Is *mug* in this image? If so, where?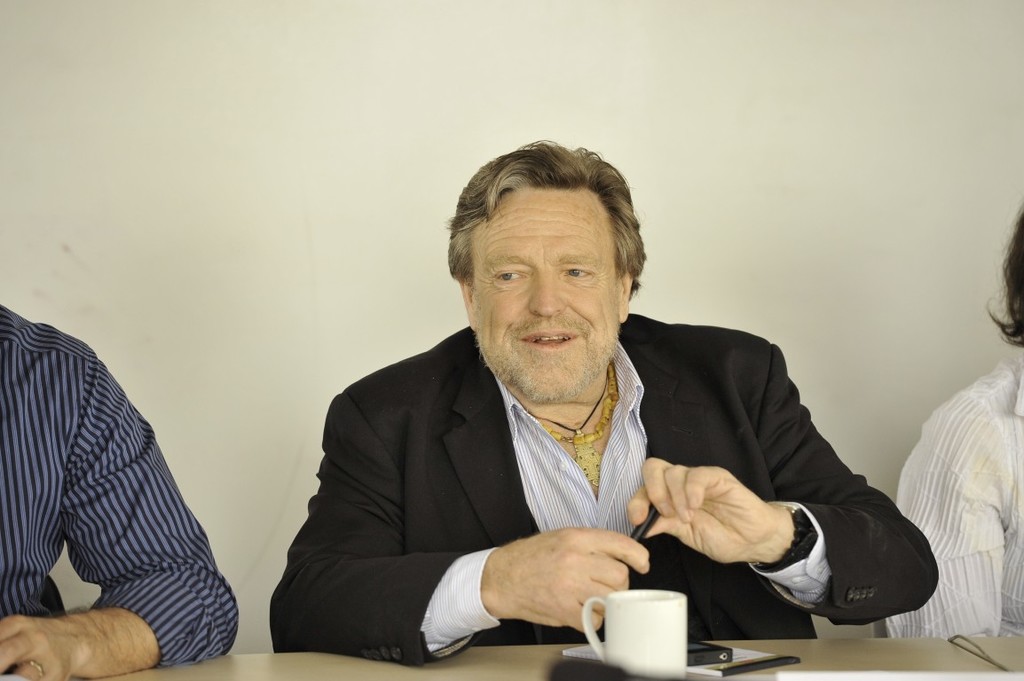
Yes, at Rect(579, 590, 689, 678).
